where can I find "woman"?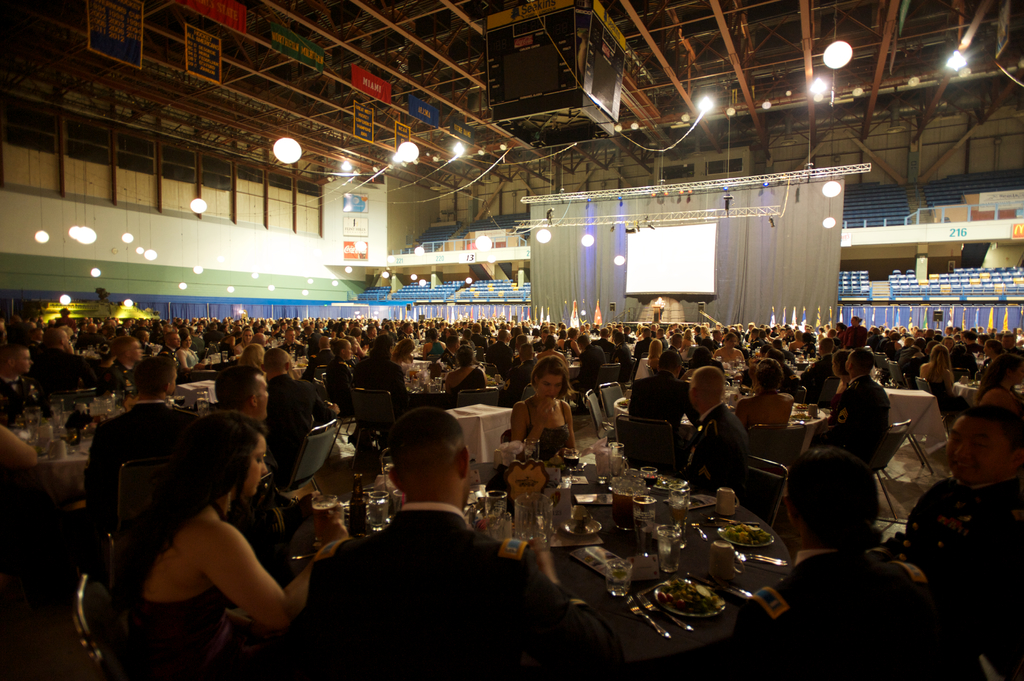
You can find it at 510,356,586,462.
